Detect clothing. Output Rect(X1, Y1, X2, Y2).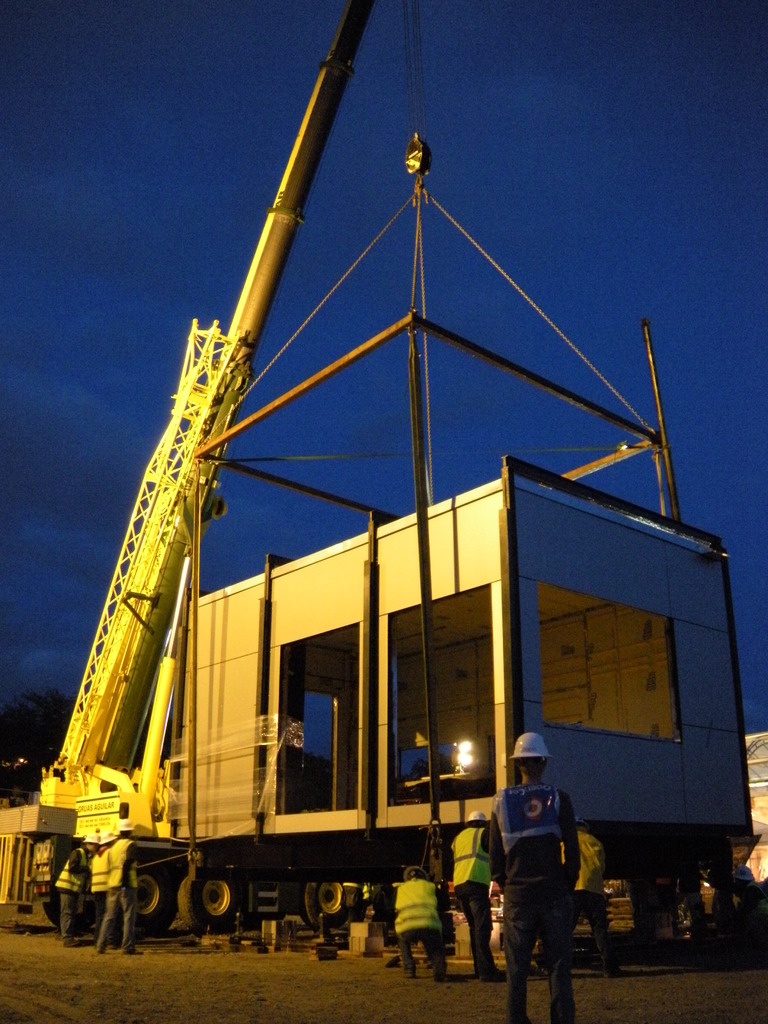
Rect(492, 751, 593, 999).
